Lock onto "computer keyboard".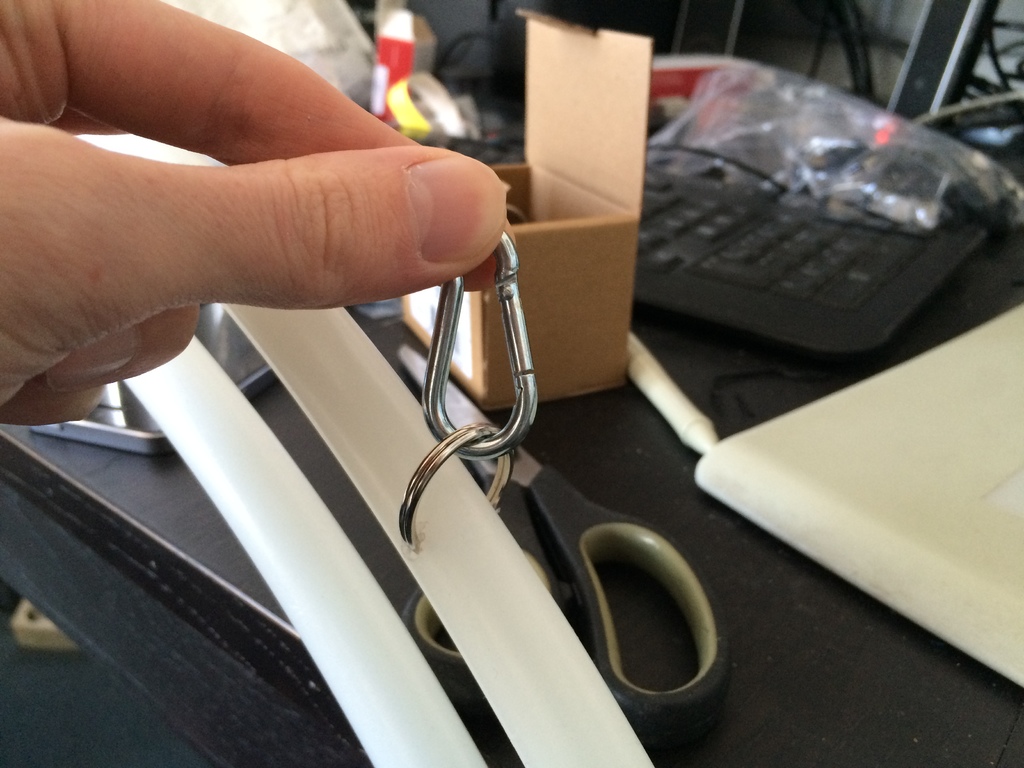
Locked: (388, 119, 990, 358).
